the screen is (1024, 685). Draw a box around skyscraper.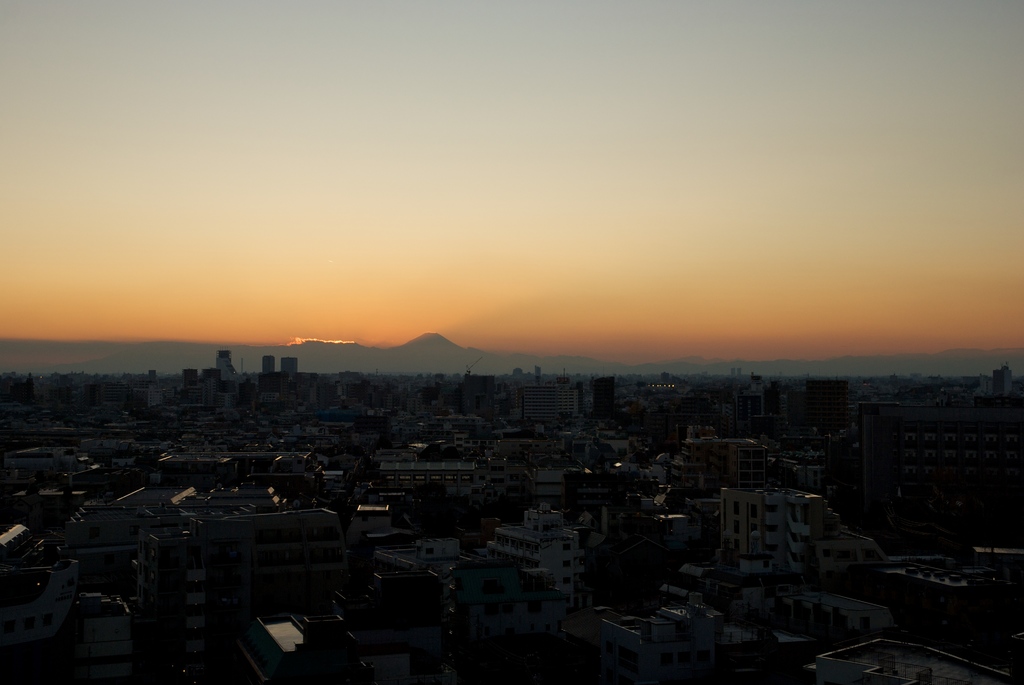
select_region(279, 356, 300, 381).
